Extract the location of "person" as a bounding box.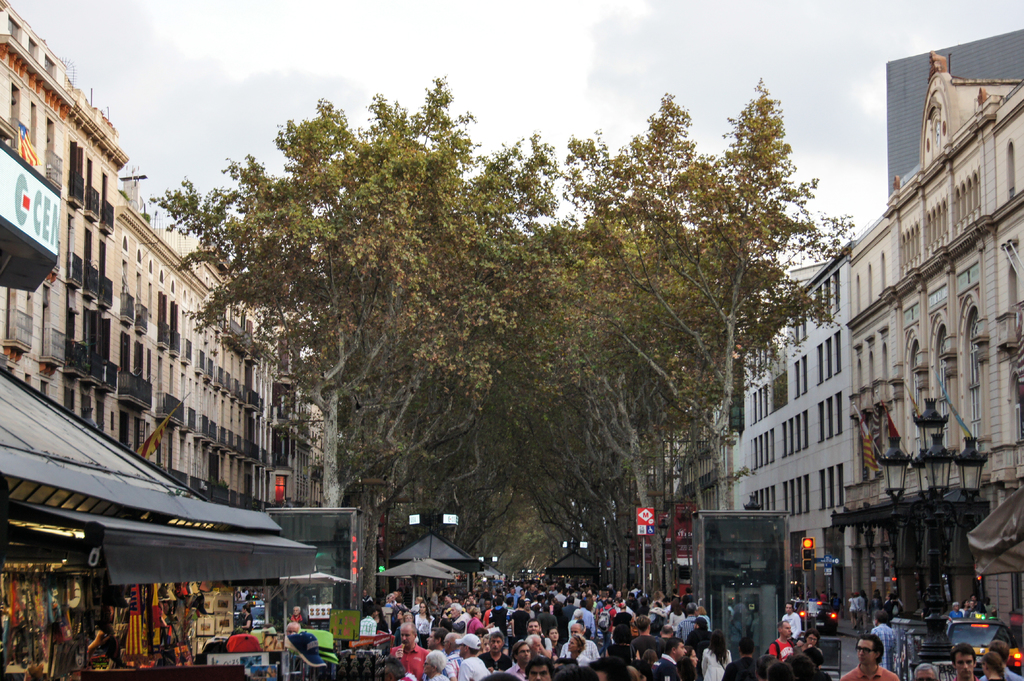
[x1=562, y1=620, x2=596, y2=656].
